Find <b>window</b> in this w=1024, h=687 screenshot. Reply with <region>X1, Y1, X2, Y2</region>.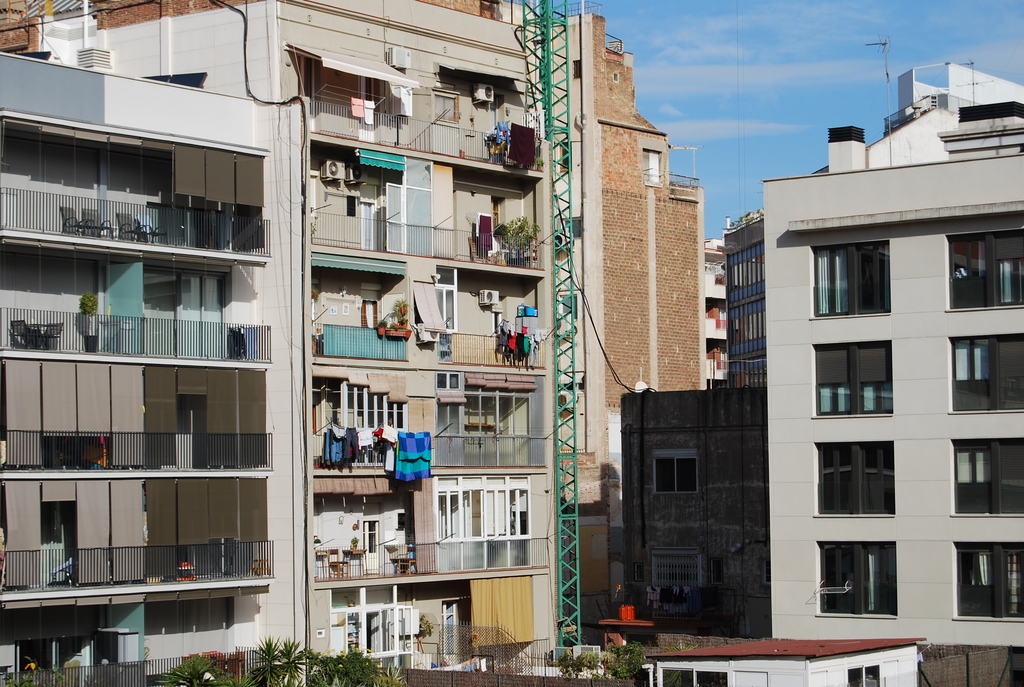
<region>640, 154, 661, 180</region>.
